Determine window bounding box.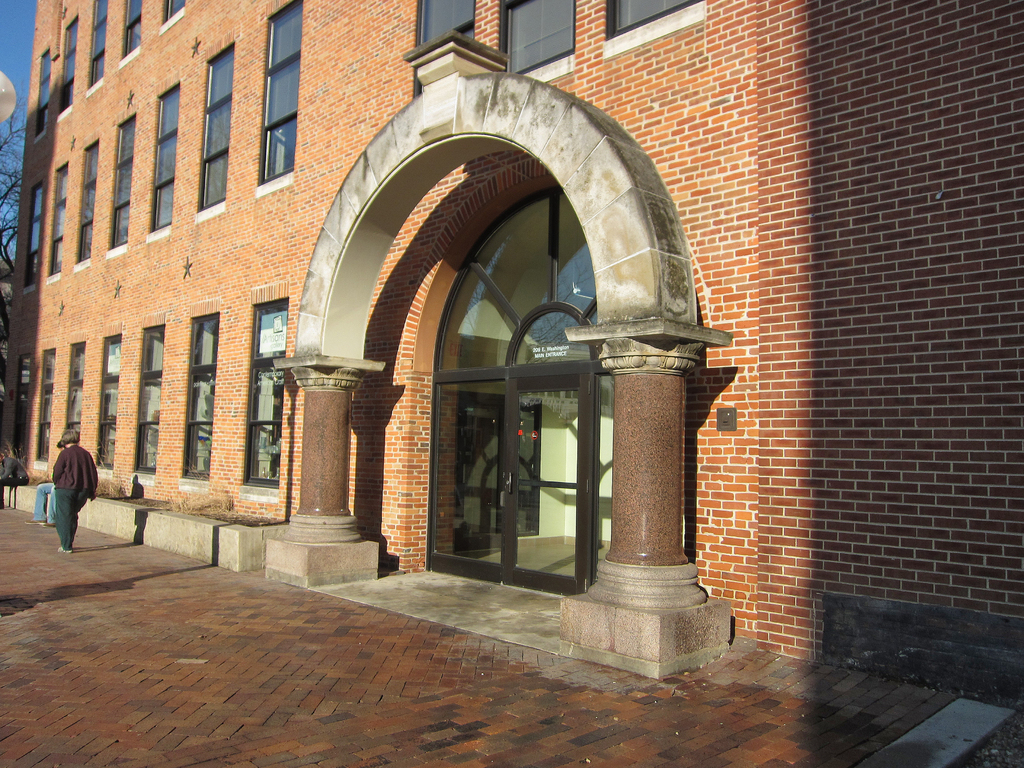
Determined: [left=30, top=346, right=54, bottom=476].
